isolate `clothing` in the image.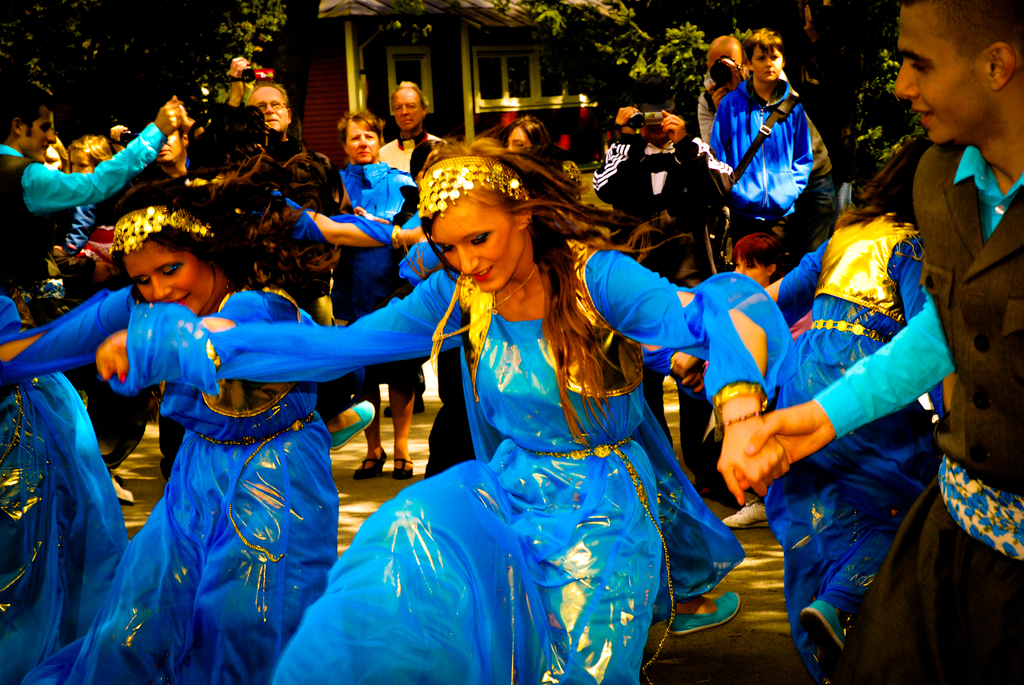
Isolated region: left=115, top=254, right=356, bottom=658.
